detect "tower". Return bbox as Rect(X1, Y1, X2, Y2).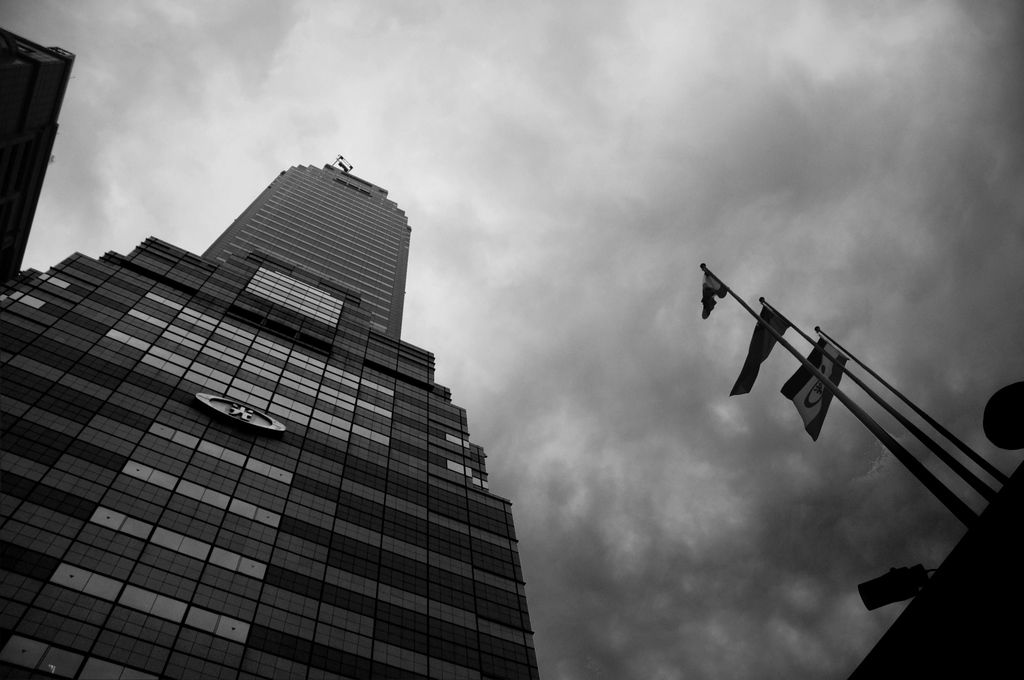
Rect(0, 156, 539, 679).
